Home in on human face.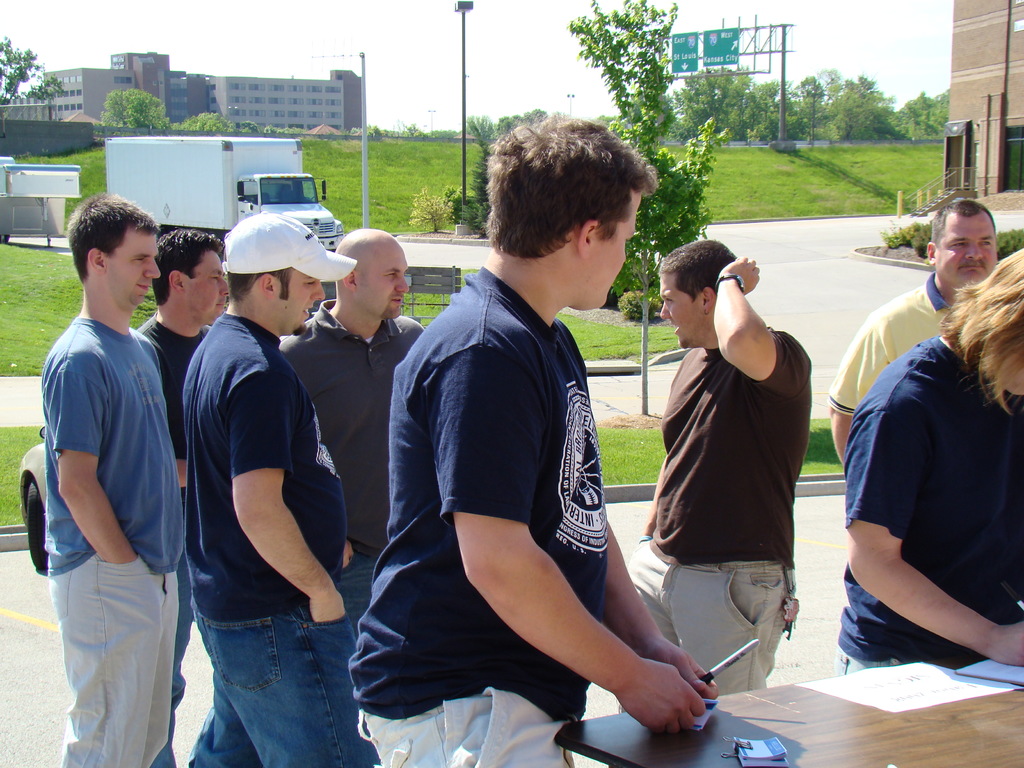
Homed in at (656,269,700,340).
